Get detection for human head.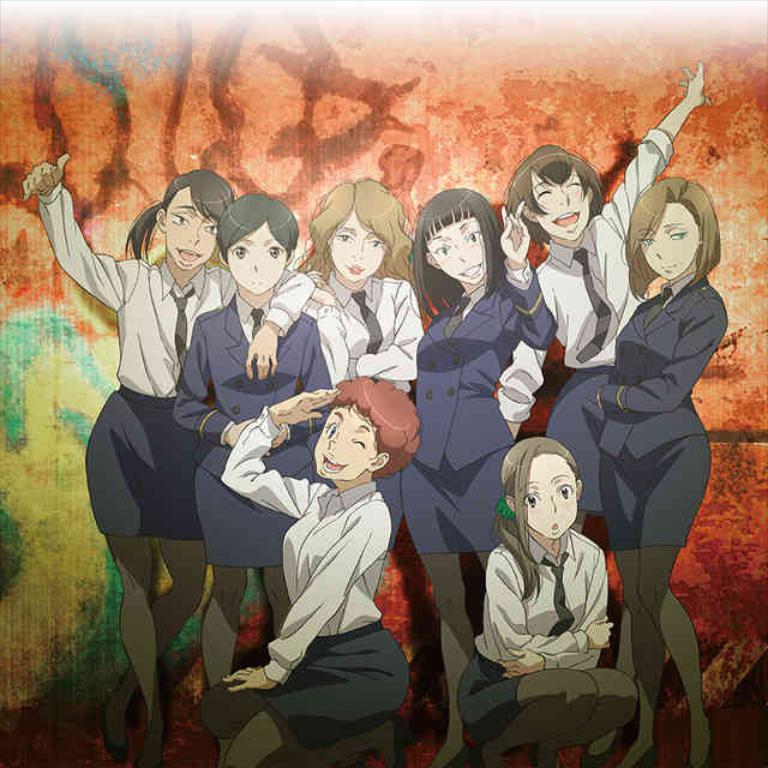
Detection: bbox(311, 372, 425, 476).
